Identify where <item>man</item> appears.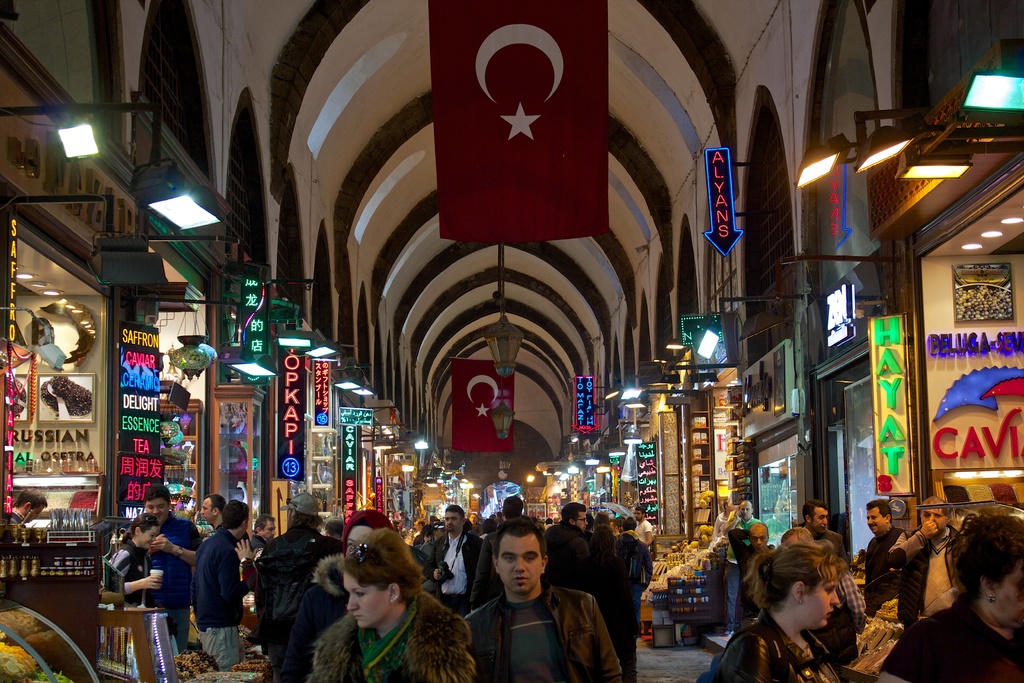
Appears at bbox=[247, 493, 339, 682].
